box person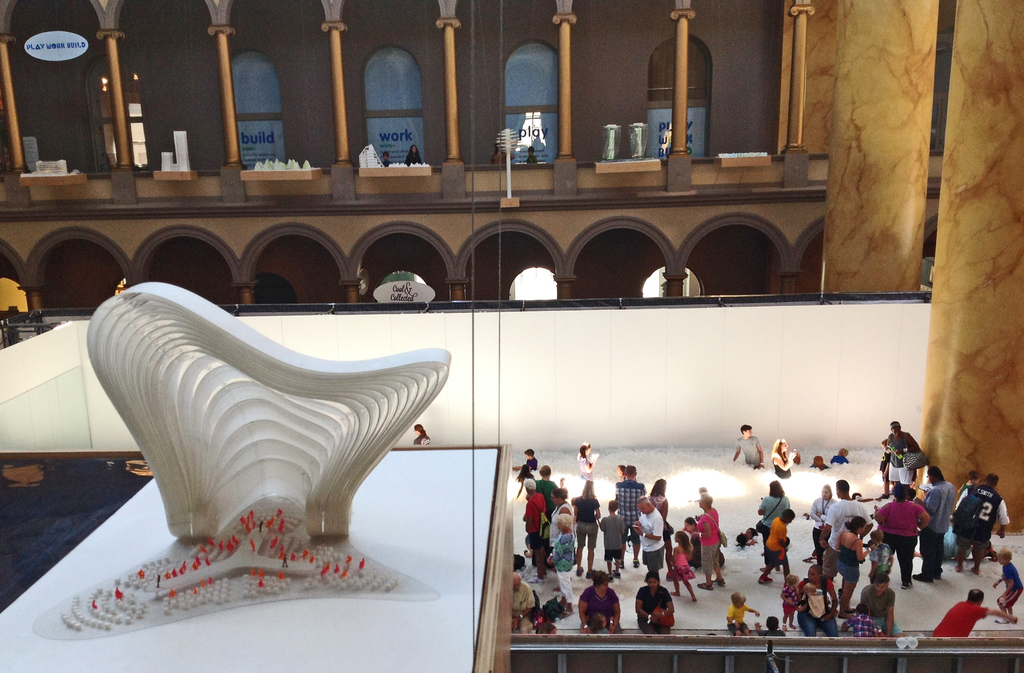
564:481:604:569
